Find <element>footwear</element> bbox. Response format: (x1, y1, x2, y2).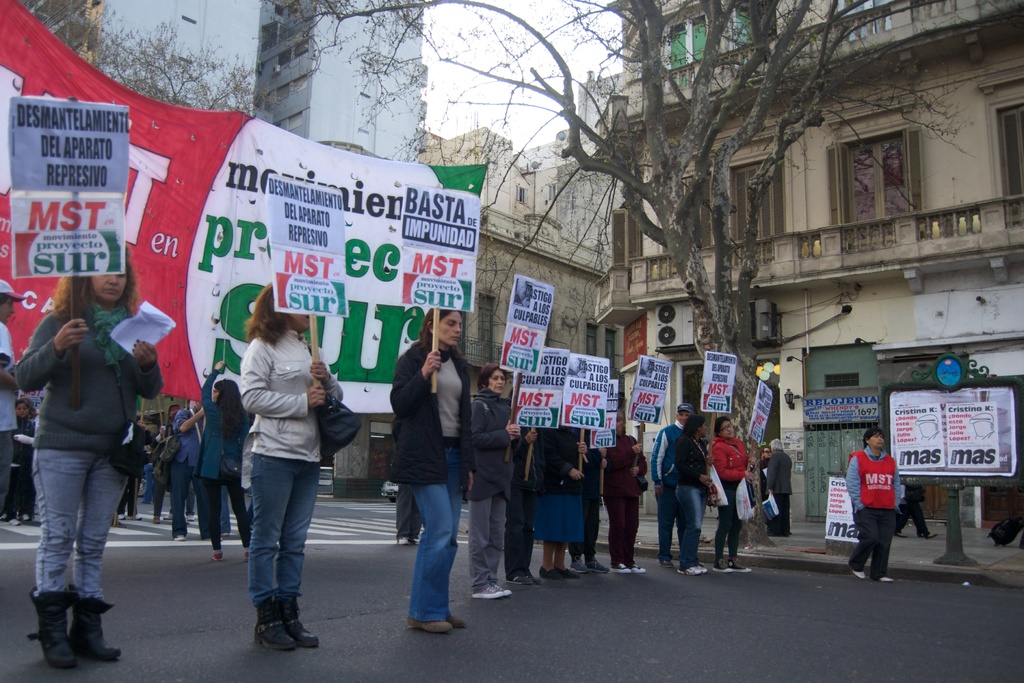
(396, 532, 411, 547).
